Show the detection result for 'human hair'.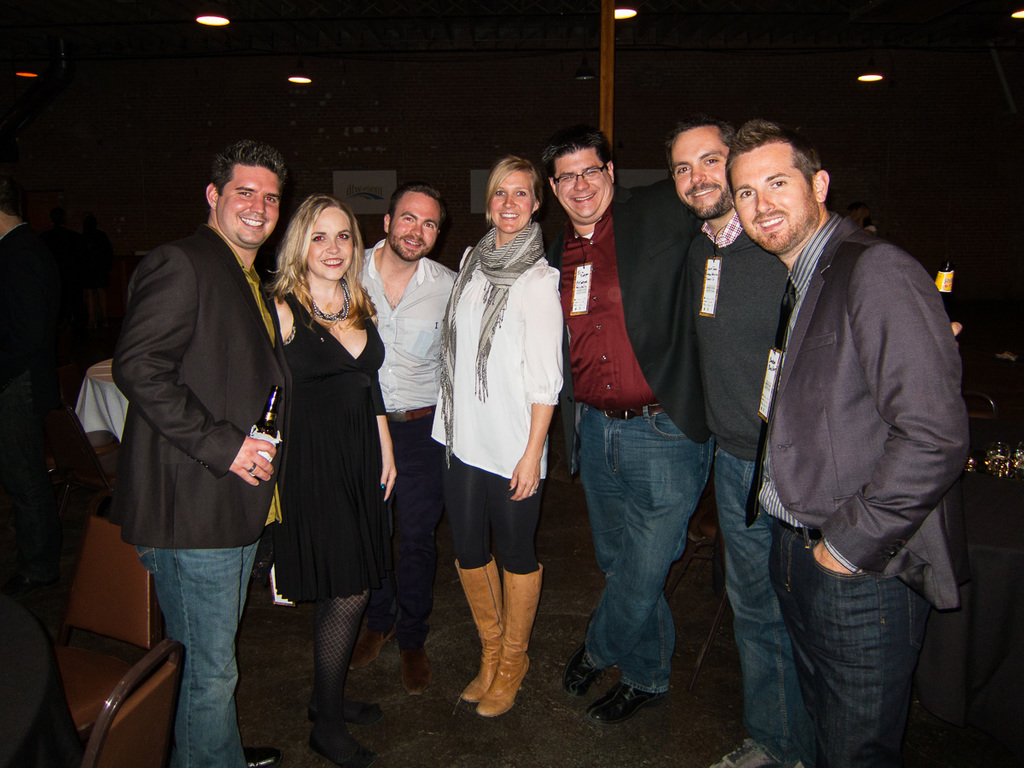
666, 115, 734, 174.
